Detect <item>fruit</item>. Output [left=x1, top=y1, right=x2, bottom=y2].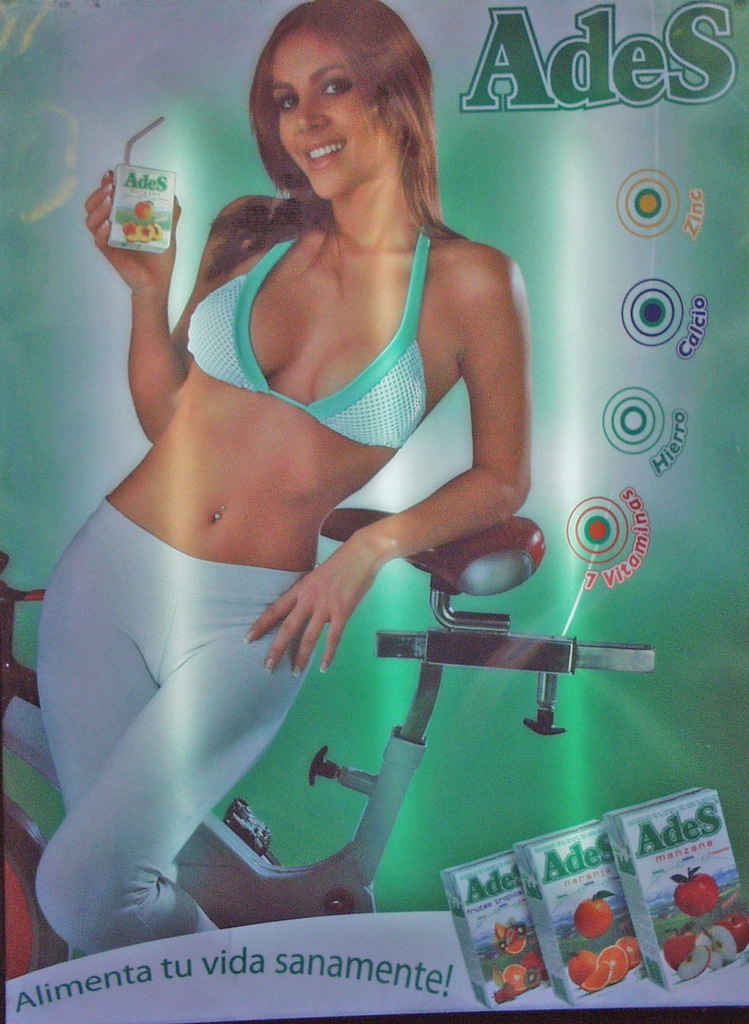
[left=134, top=199, right=153, bottom=216].
